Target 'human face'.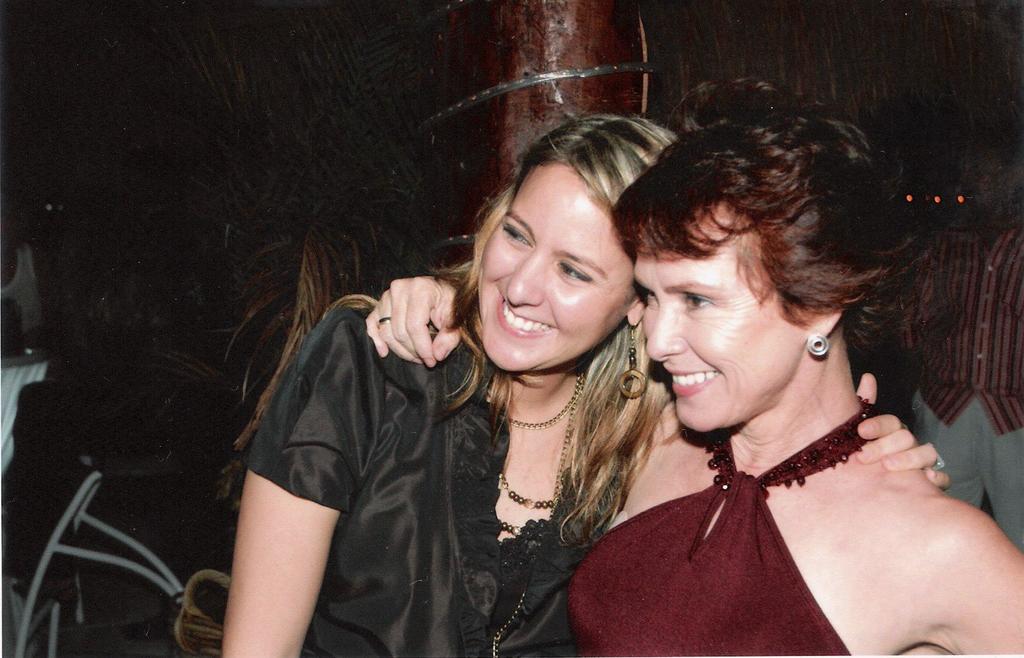
Target region: [x1=478, y1=147, x2=636, y2=387].
